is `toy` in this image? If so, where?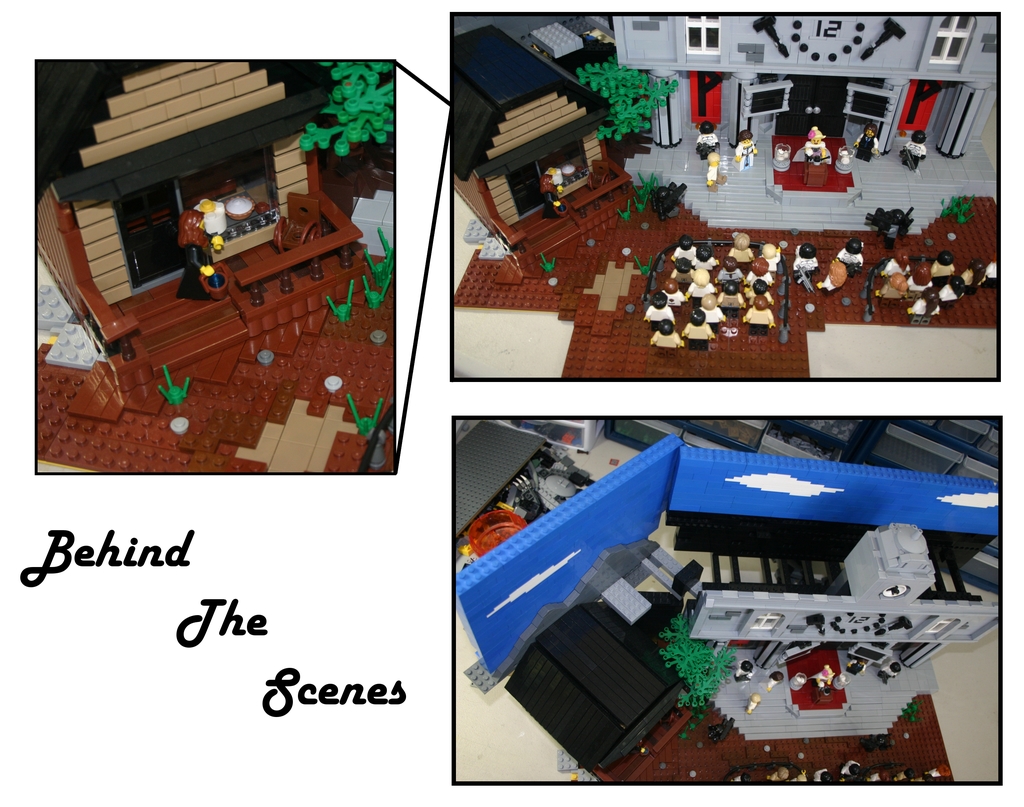
Yes, at Rect(906, 297, 945, 332).
